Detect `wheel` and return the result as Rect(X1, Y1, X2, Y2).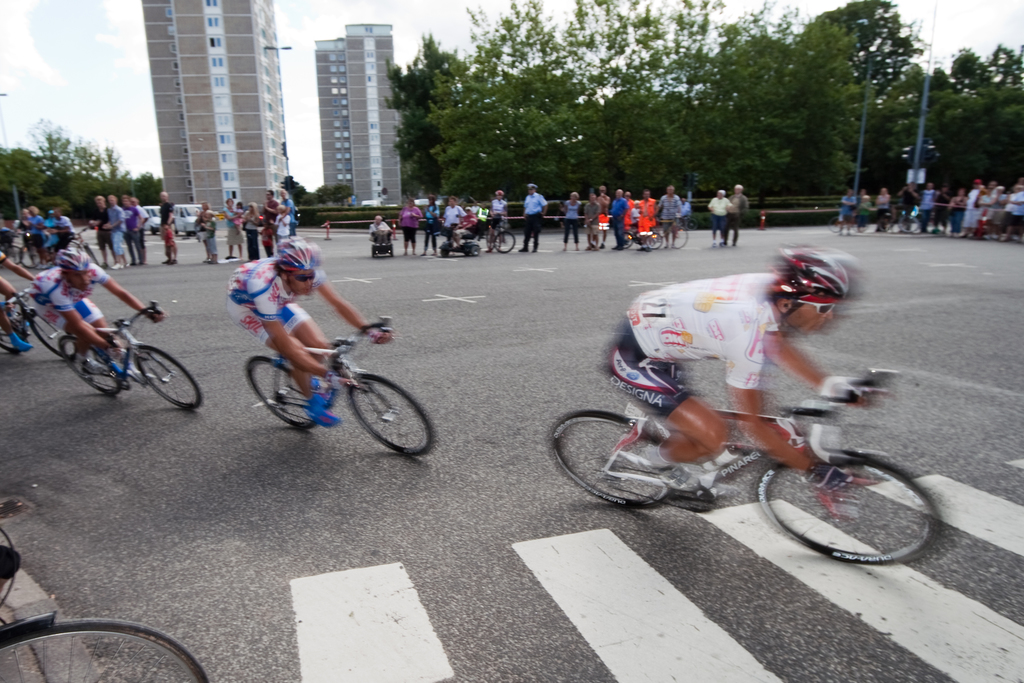
Rect(496, 232, 516, 253).
